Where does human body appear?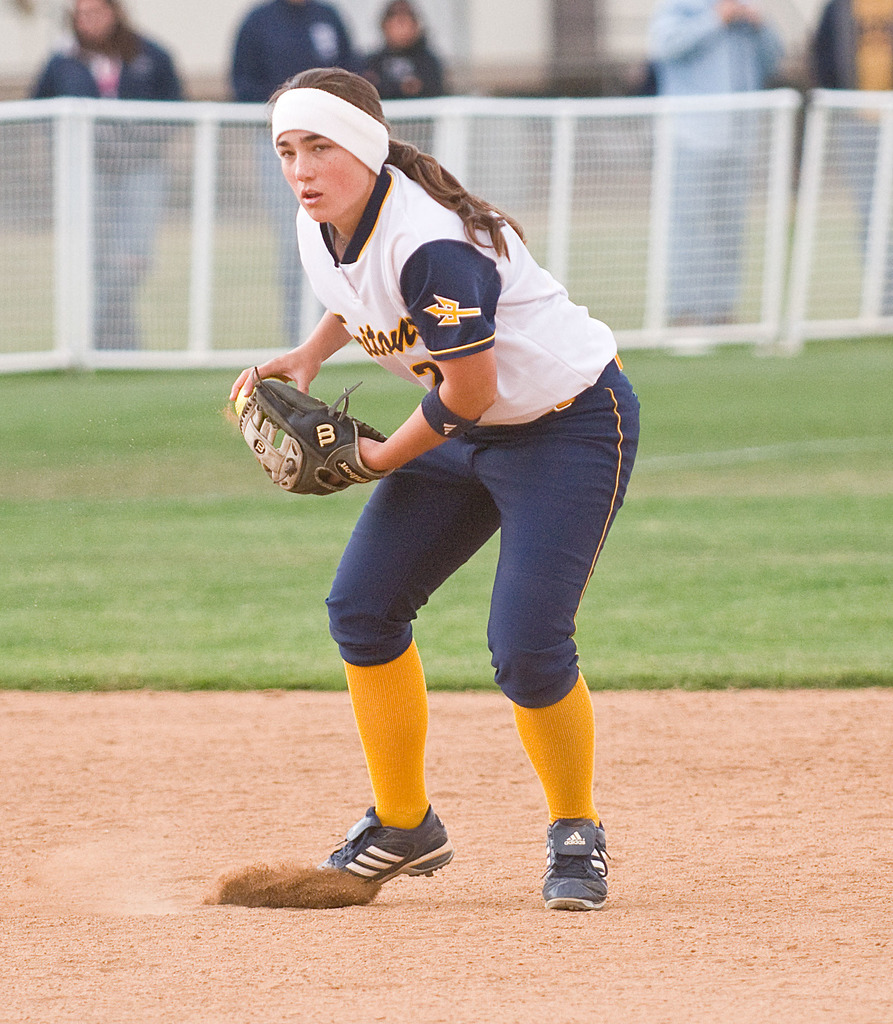
Appears at locate(360, 0, 453, 165).
